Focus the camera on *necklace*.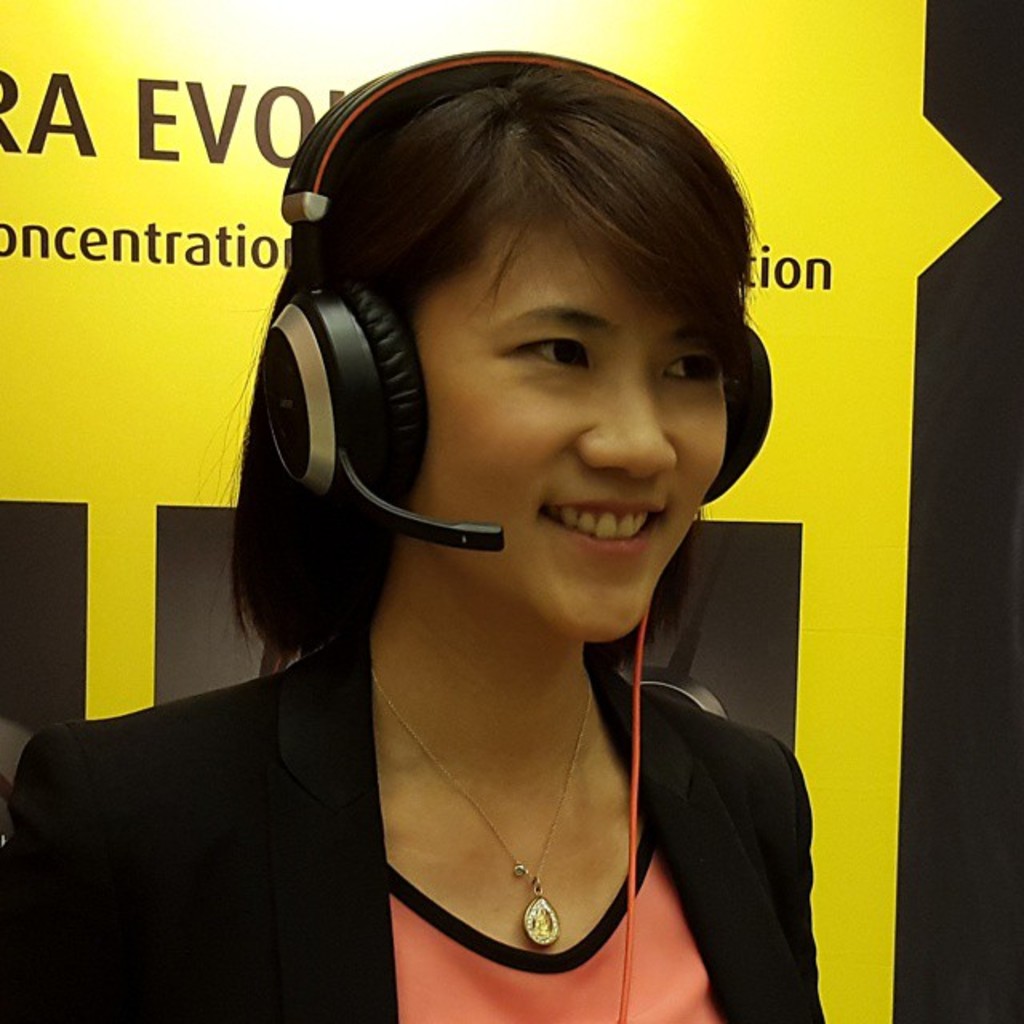
Focus region: region(370, 658, 598, 946).
